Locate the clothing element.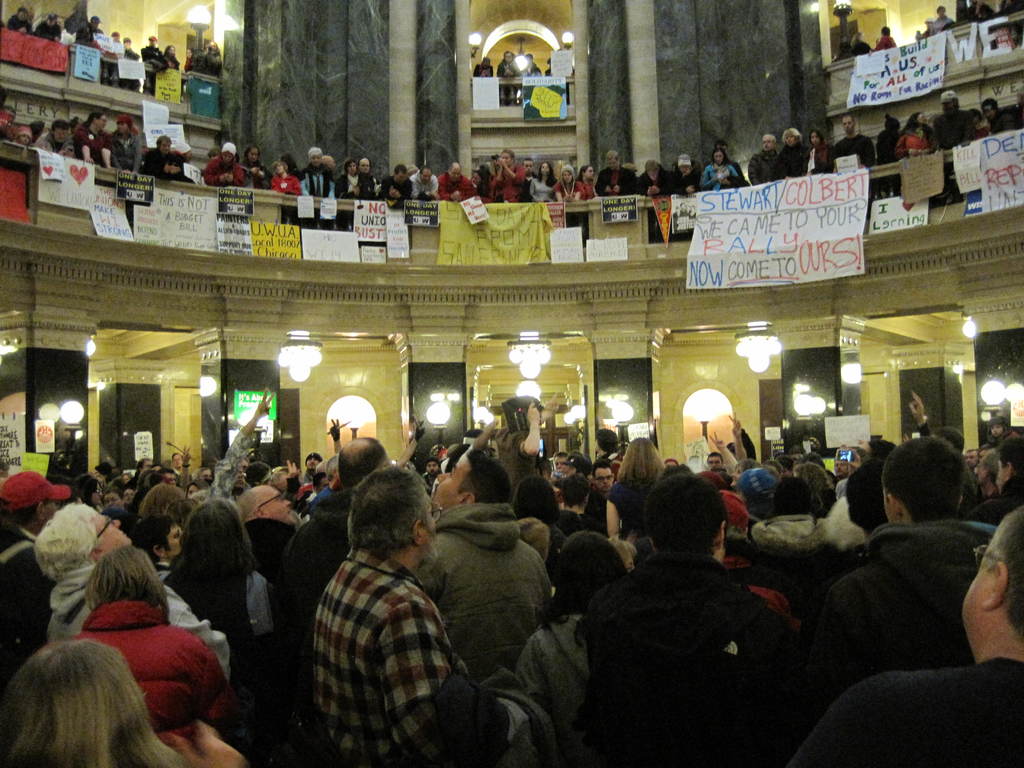
Element bbox: left=845, top=34, right=872, bottom=55.
